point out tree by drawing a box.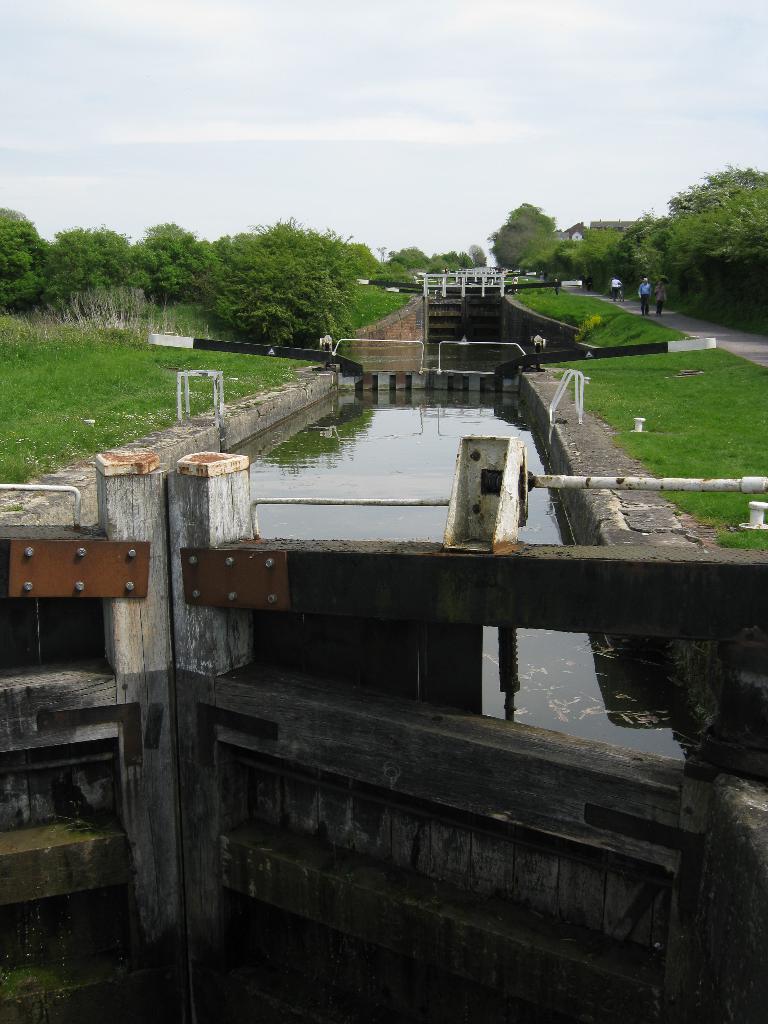
(196,218,373,349).
